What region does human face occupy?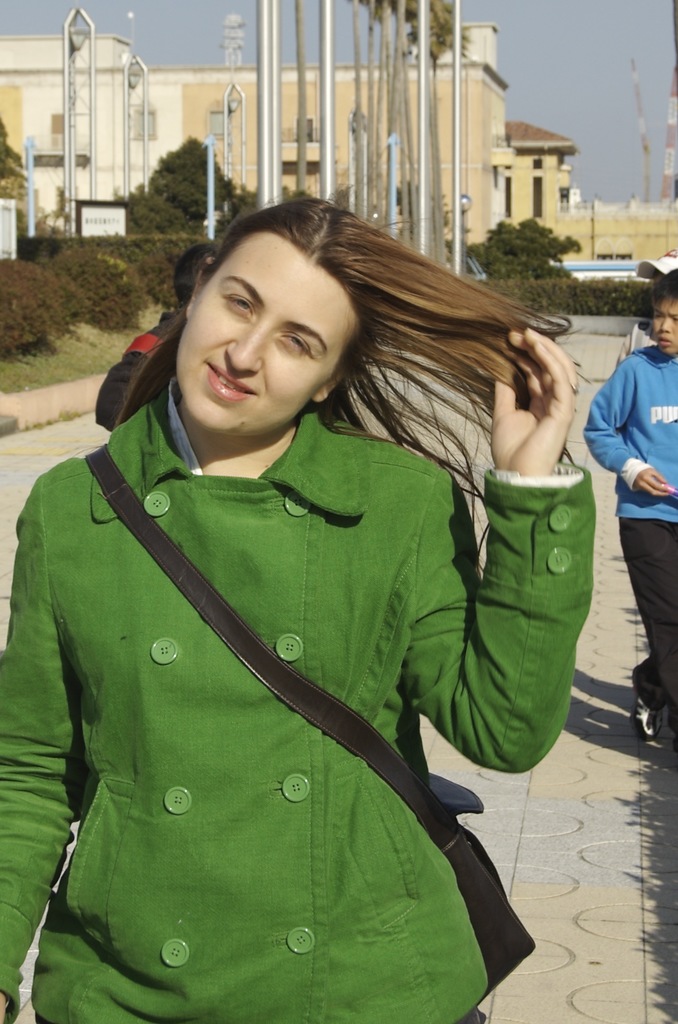
652/298/677/356.
